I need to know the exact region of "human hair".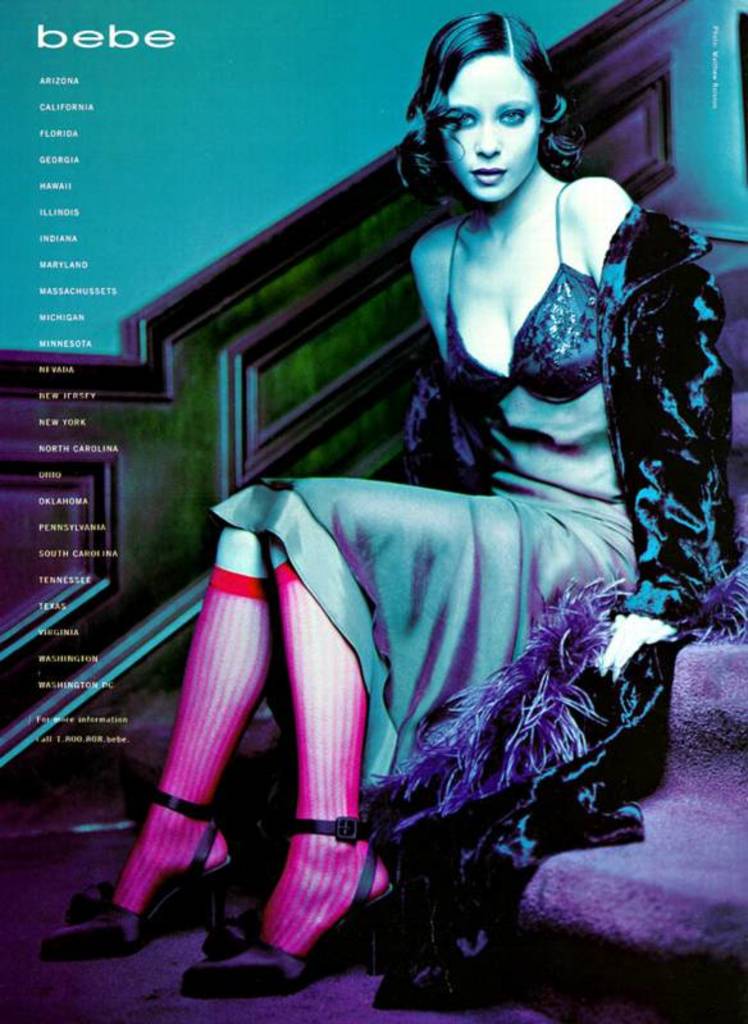
Region: select_region(416, 22, 567, 179).
